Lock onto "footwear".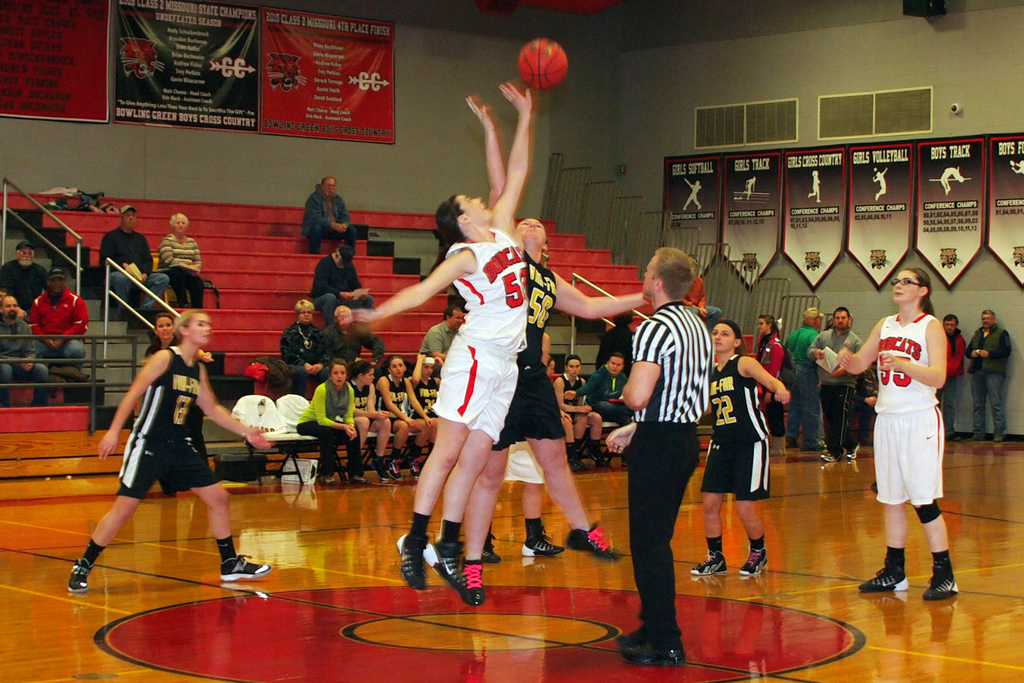
Locked: region(408, 454, 422, 478).
